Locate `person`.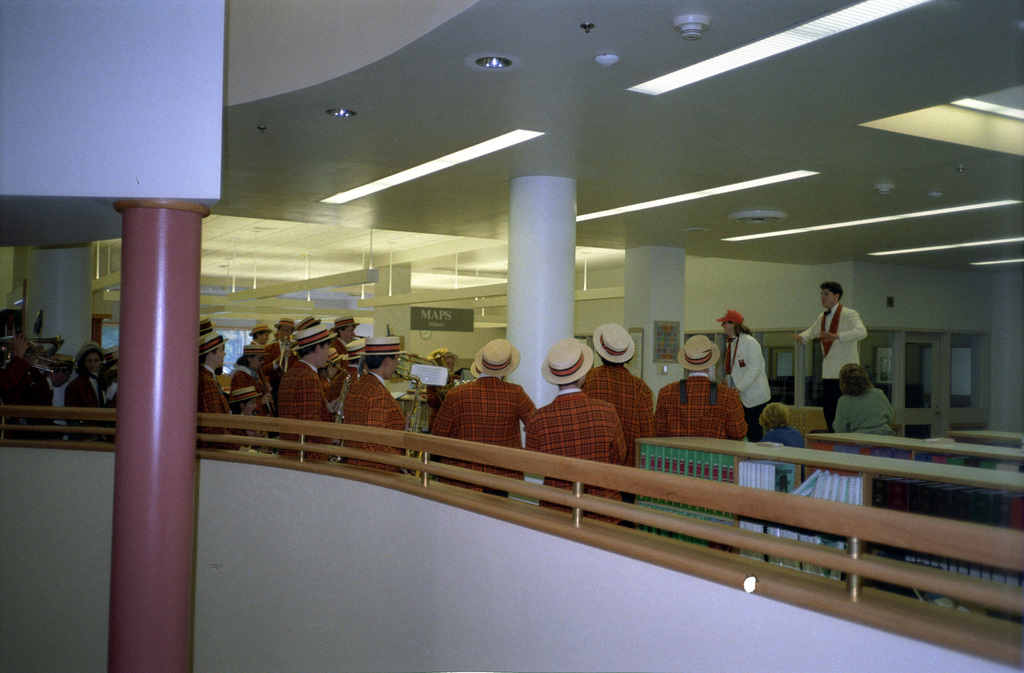
Bounding box: (340,336,415,474).
